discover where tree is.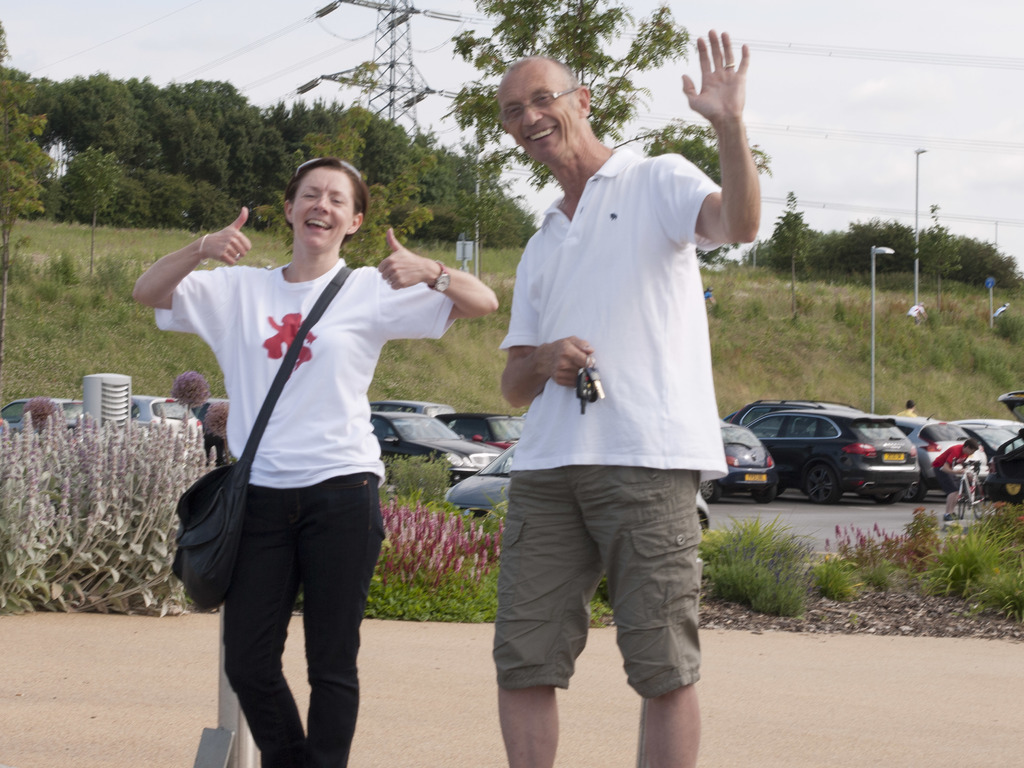
Discovered at box=[450, 0, 771, 192].
